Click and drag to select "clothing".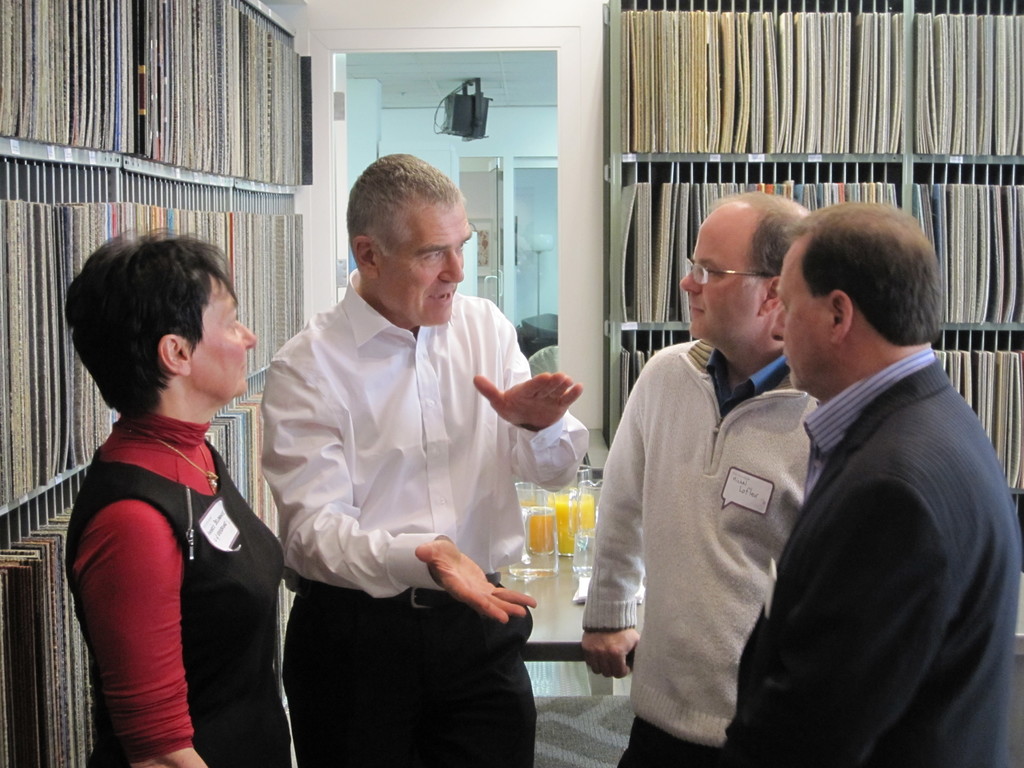
Selection: box(726, 324, 1023, 767).
